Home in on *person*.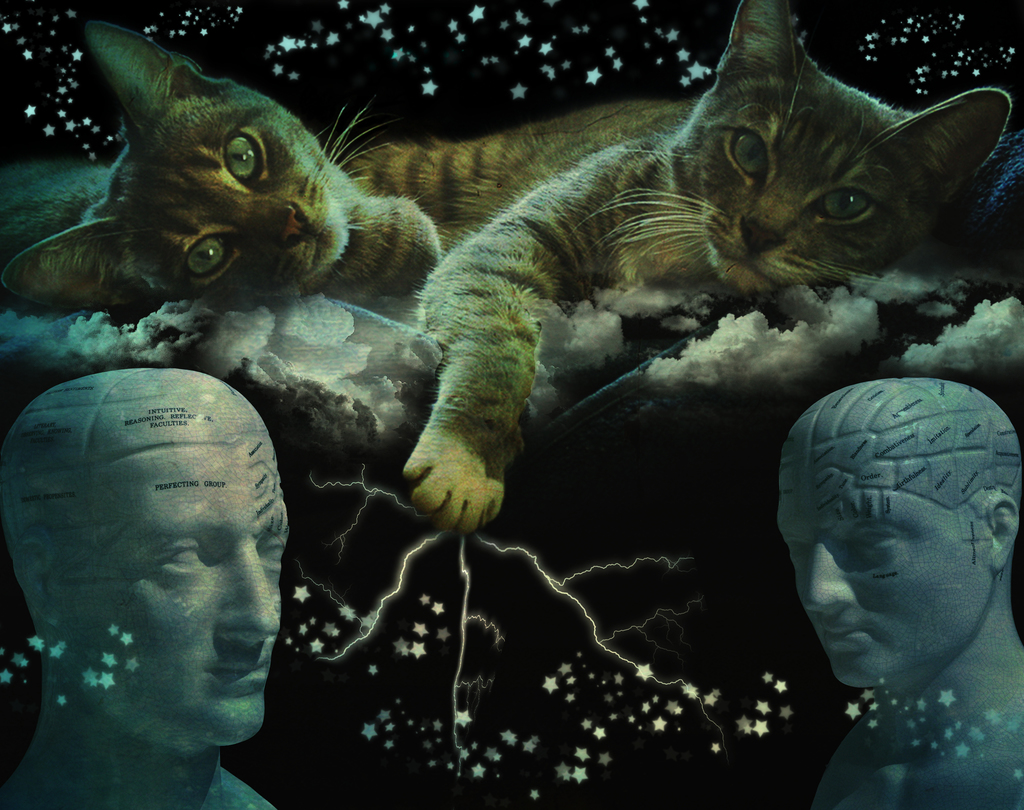
Homed in at x1=0, y1=362, x2=287, y2=809.
